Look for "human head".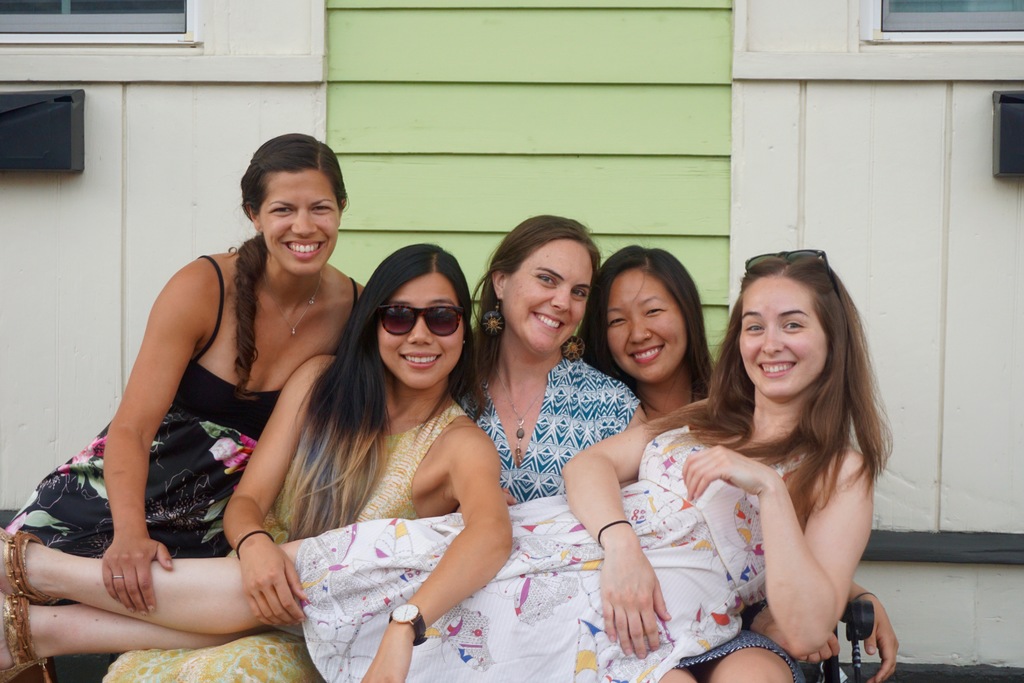
Found: 240/131/350/275.
